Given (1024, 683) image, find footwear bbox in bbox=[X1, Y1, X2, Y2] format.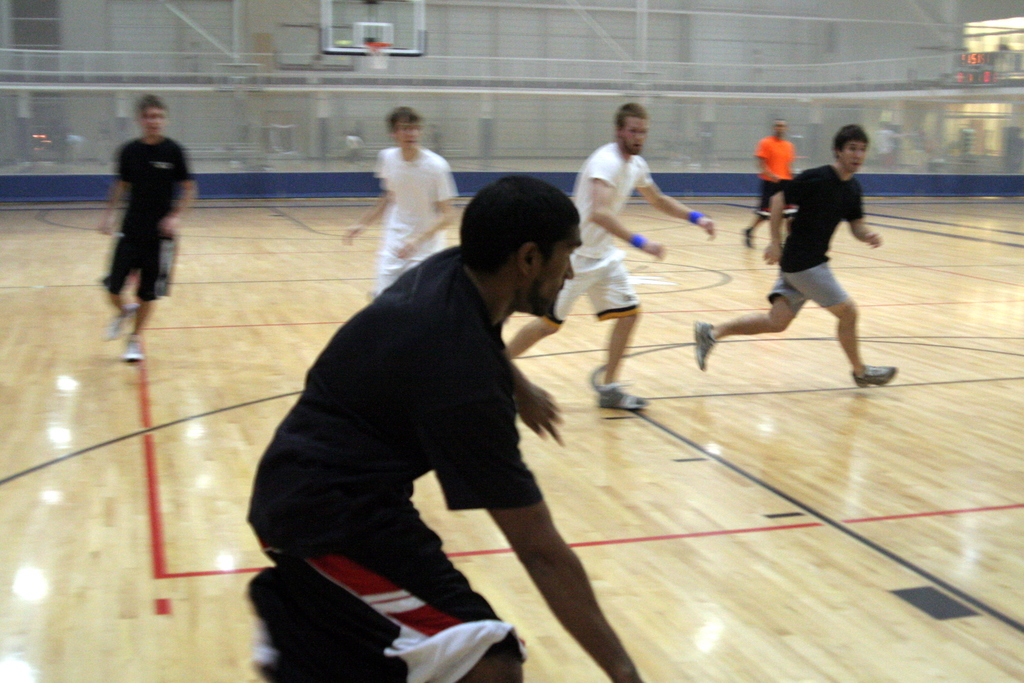
bbox=[120, 336, 147, 361].
